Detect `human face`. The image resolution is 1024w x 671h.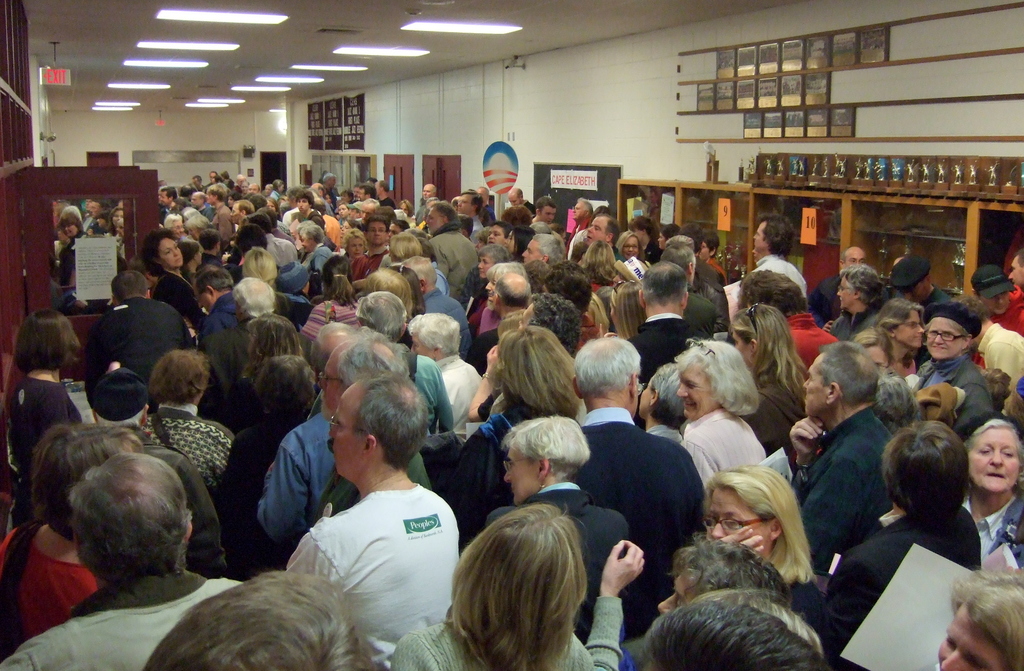
478,187,488,201.
